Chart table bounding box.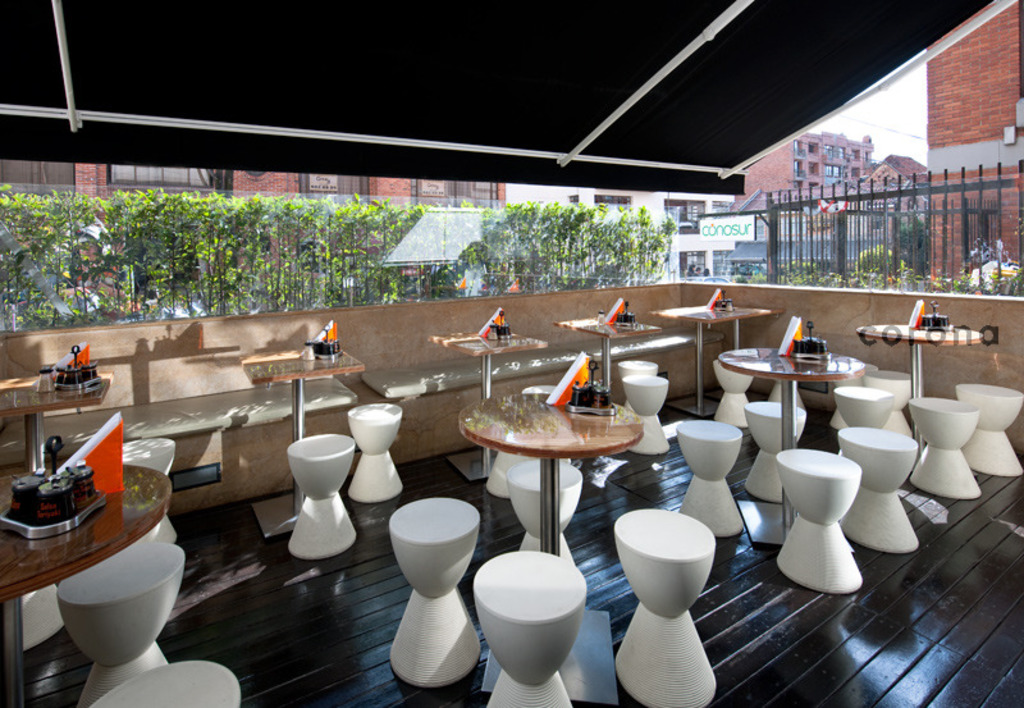
Charted: (left=1, top=374, right=127, bottom=480).
